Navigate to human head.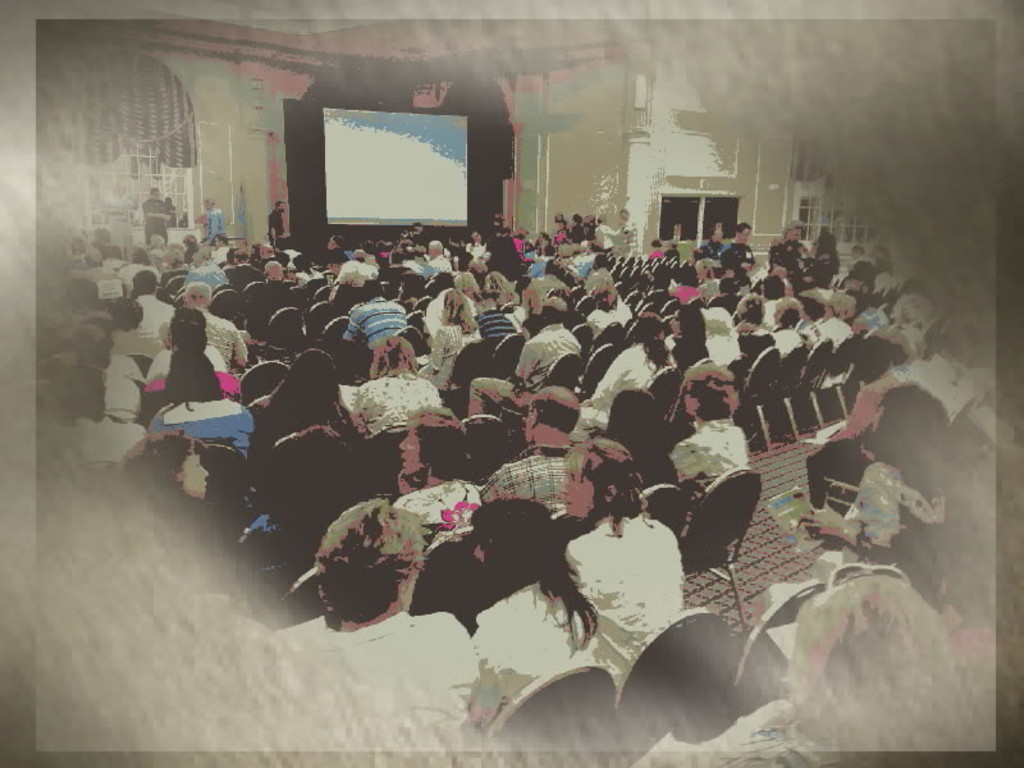
Navigation target: Rect(316, 506, 424, 618).
